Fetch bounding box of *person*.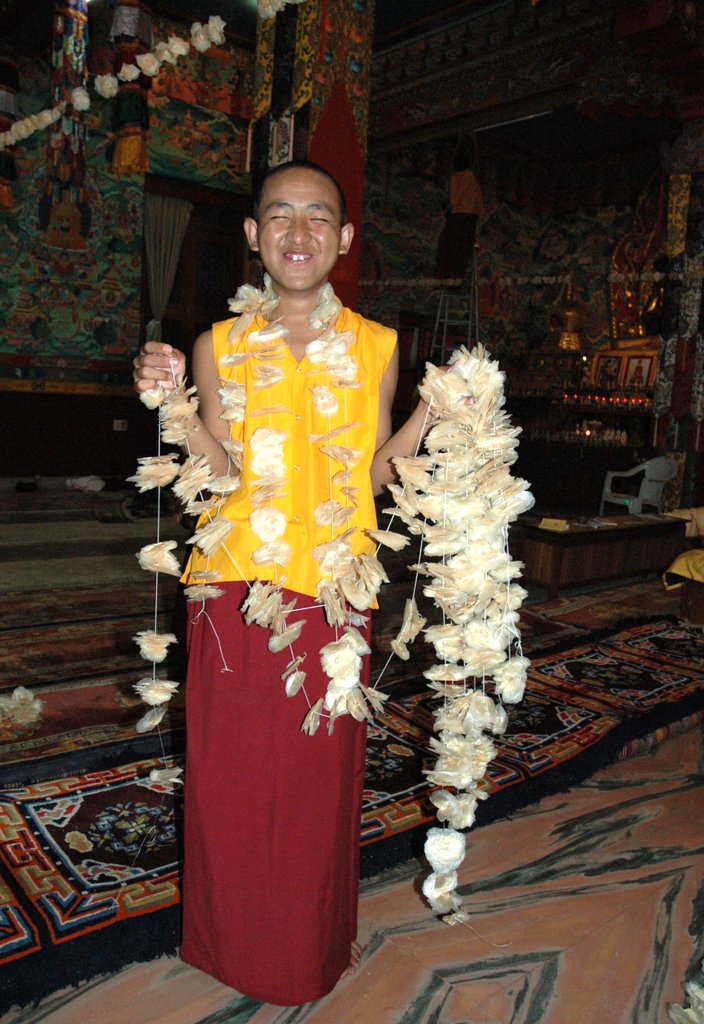
Bbox: 134 164 479 1005.
